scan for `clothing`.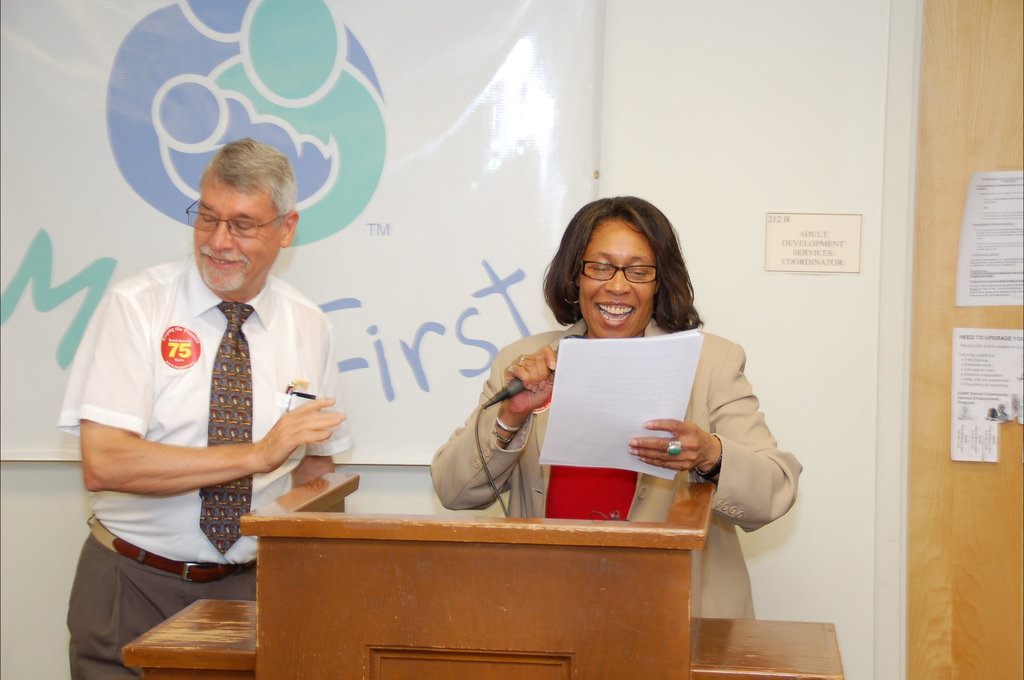
Scan result: BBox(426, 314, 806, 624).
